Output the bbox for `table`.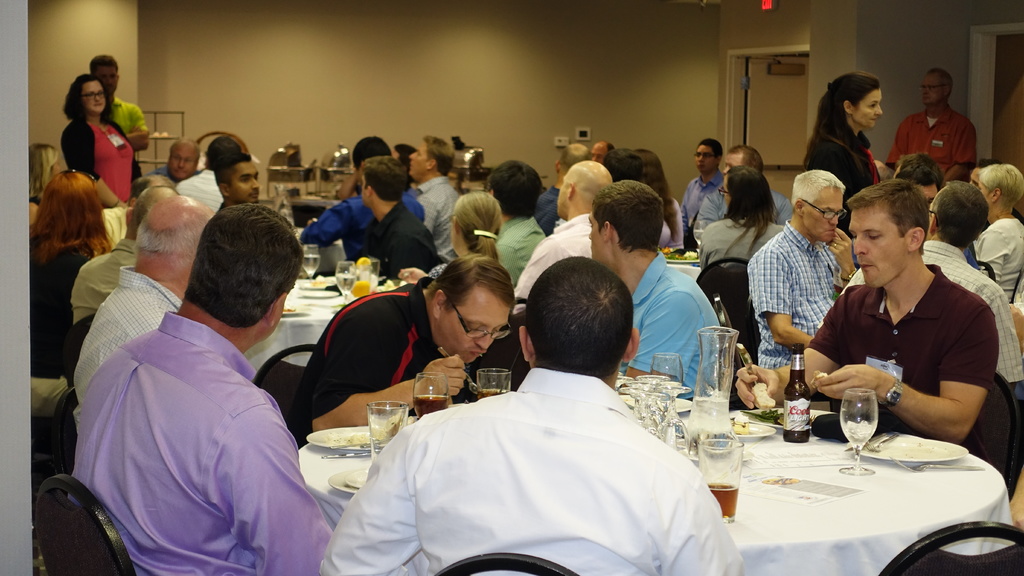
[left=245, top=274, right=408, bottom=376].
